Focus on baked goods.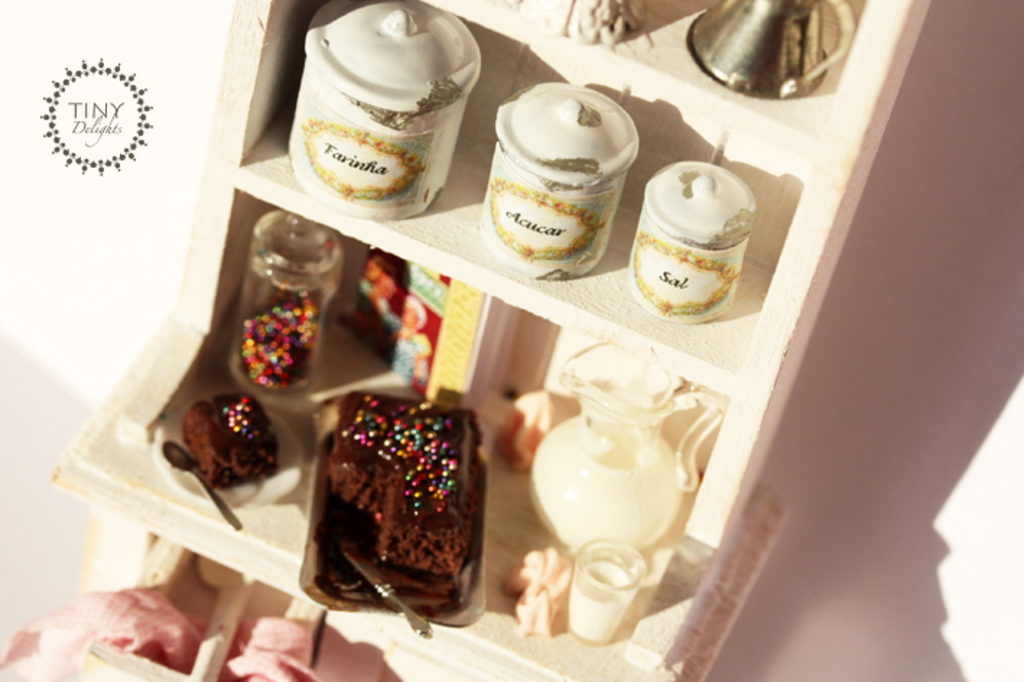
Focused at <box>173,389,280,490</box>.
